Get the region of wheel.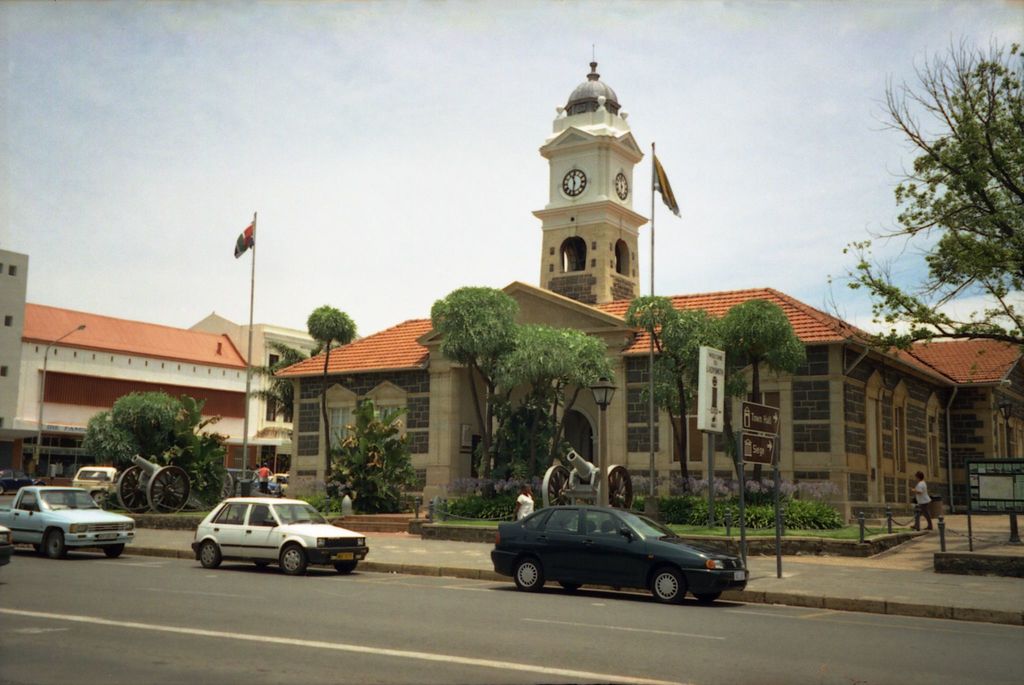
150:465:190:513.
